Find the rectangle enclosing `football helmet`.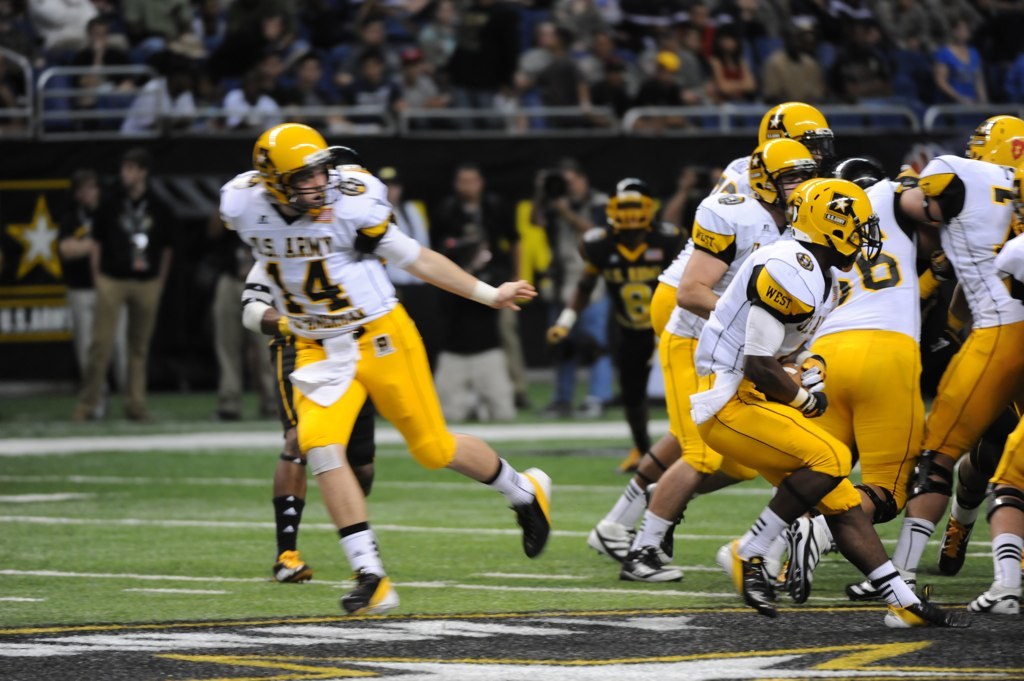
region(783, 178, 886, 279).
